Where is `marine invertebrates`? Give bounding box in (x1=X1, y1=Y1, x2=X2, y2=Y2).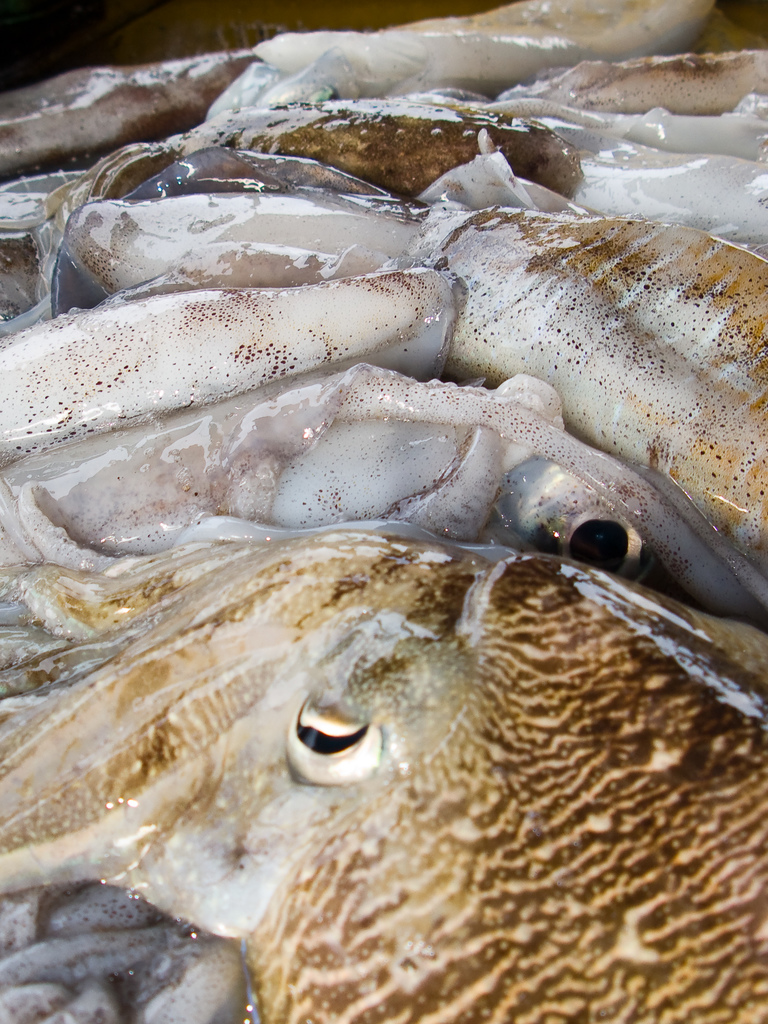
(x1=0, y1=368, x2=767, y2=634).
